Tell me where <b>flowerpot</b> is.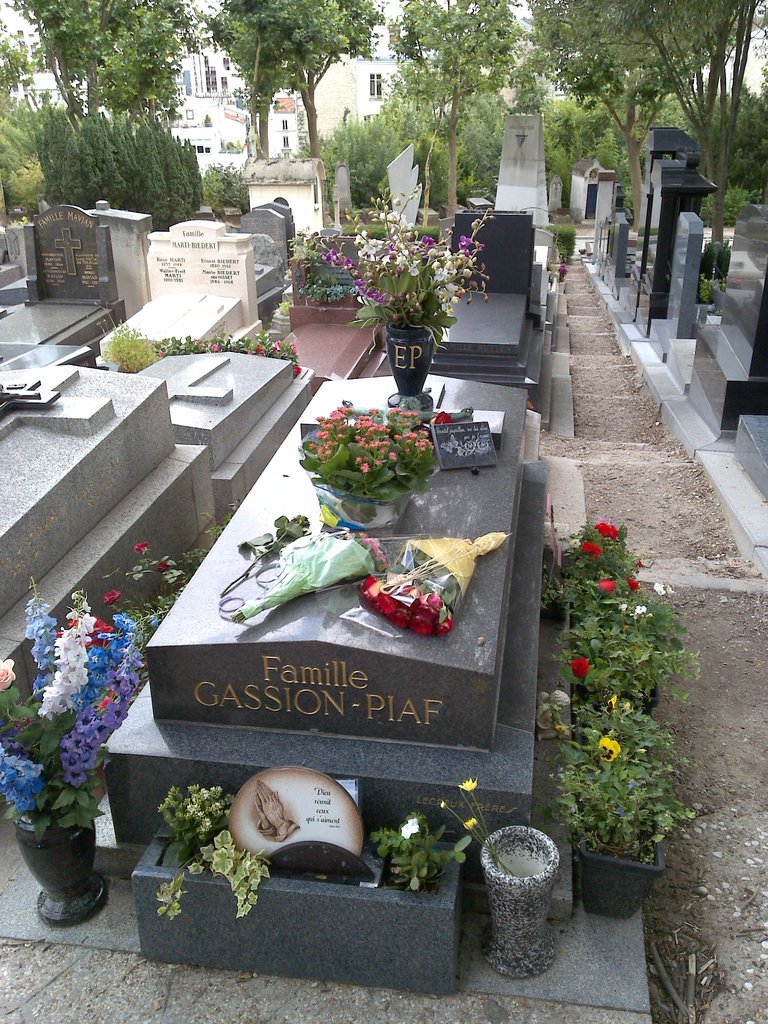
<b>flowerpot</b> is at (383, 316, 441, 413).
